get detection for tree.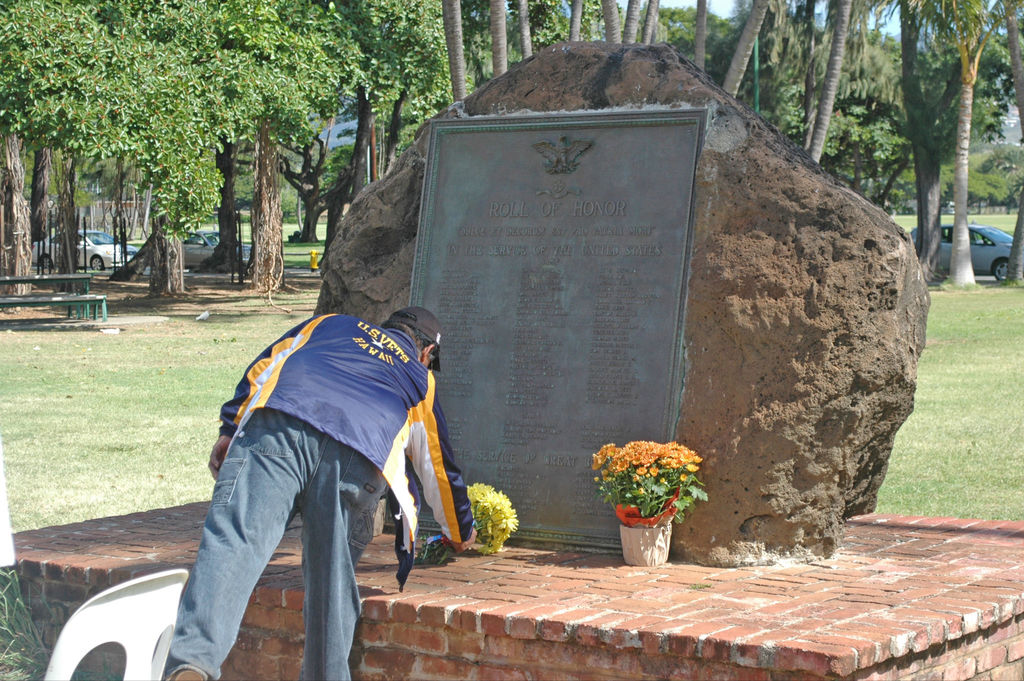
Detection: l=948, t=0, r=998, b=296.
